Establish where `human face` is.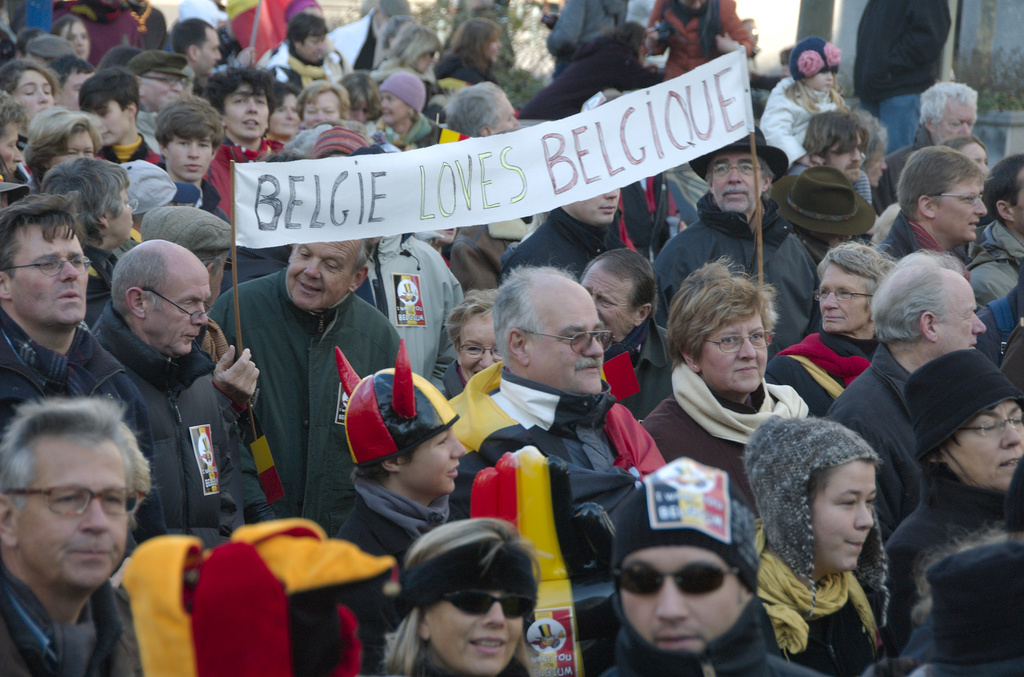
Established at (298, 26, 333, 57).
